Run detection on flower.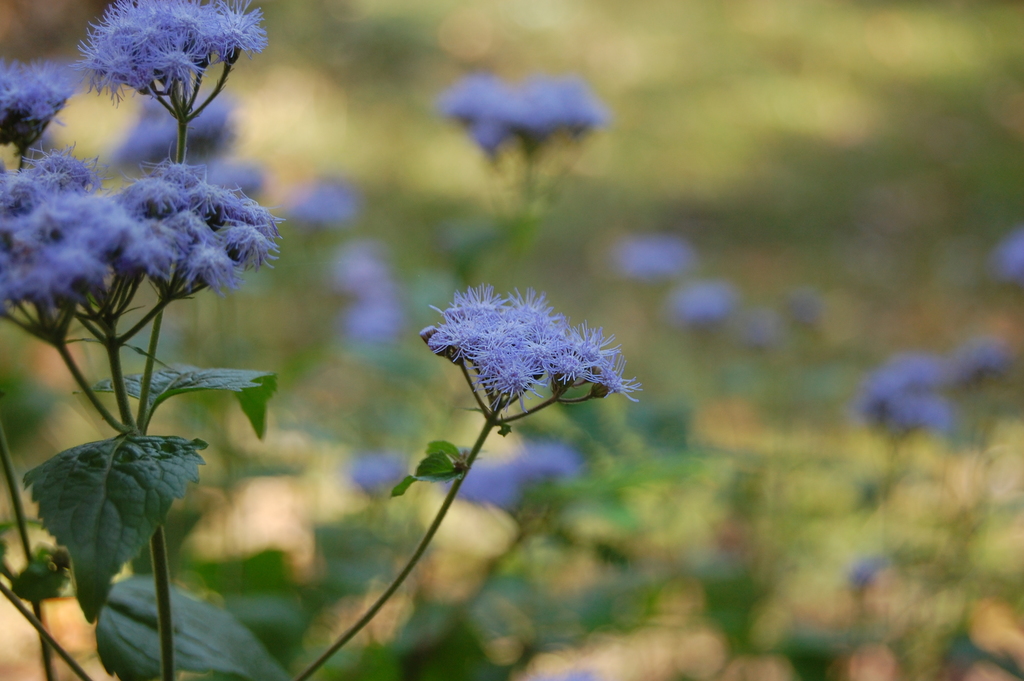
Result: region(0, 62, 81, 142).
